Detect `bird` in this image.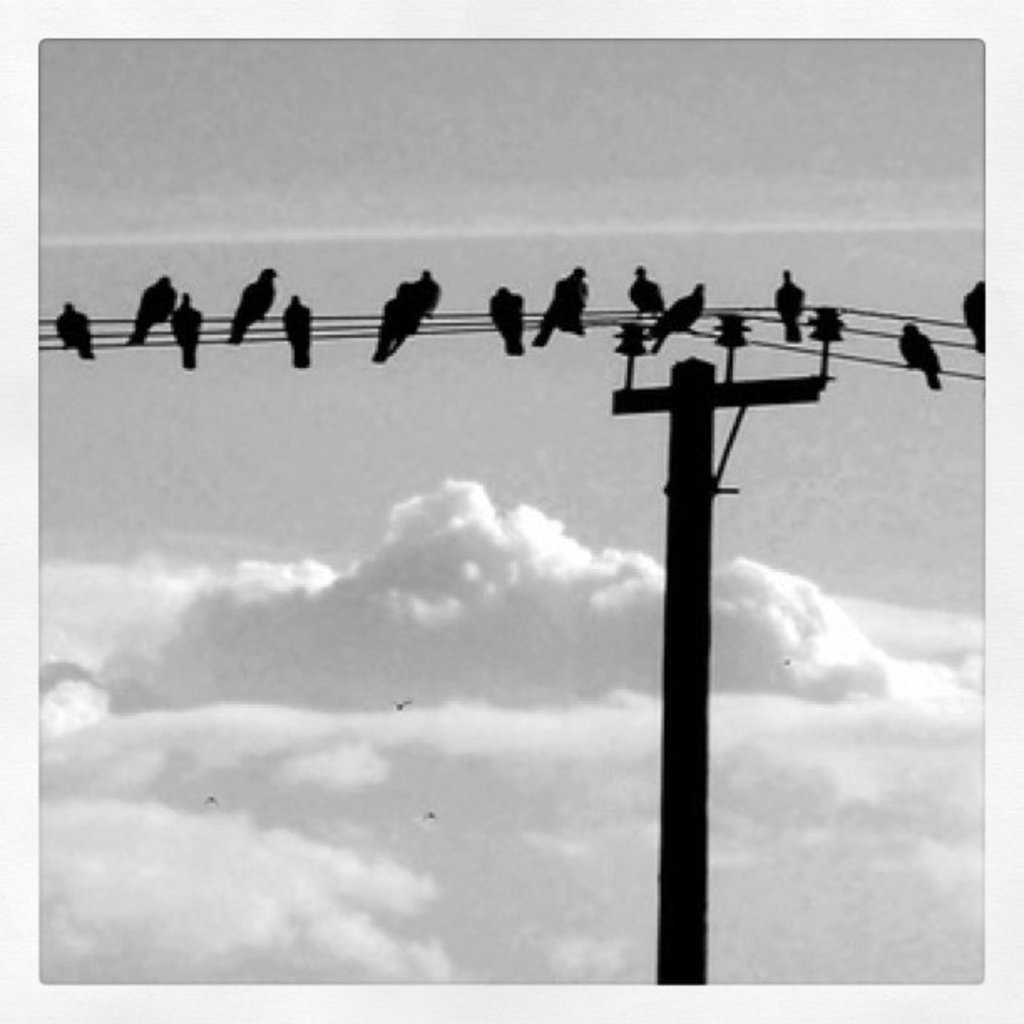
Detection: x1=960, y1=276, x2=992, y2=356.
